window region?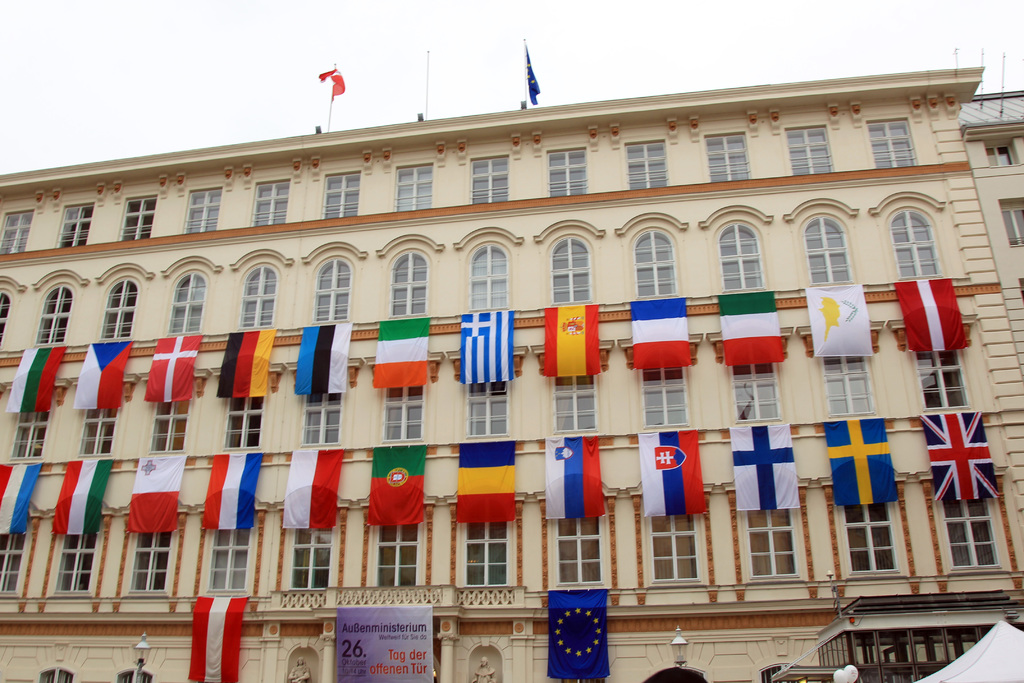
9:395:60:465
